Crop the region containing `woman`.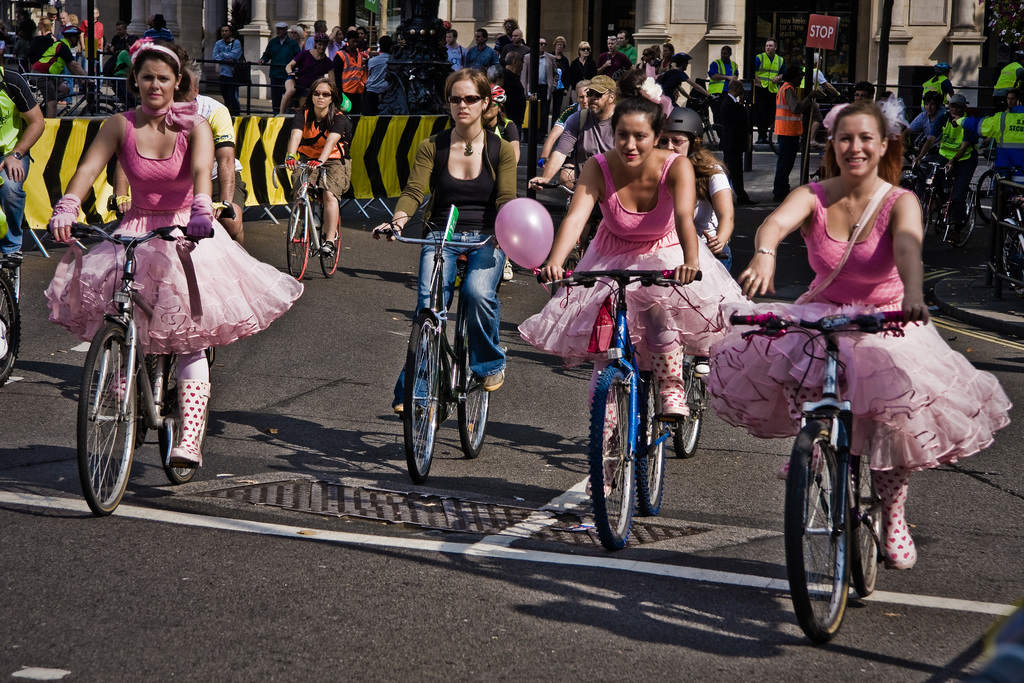
Crop region: 517, 77, 757, 516.
